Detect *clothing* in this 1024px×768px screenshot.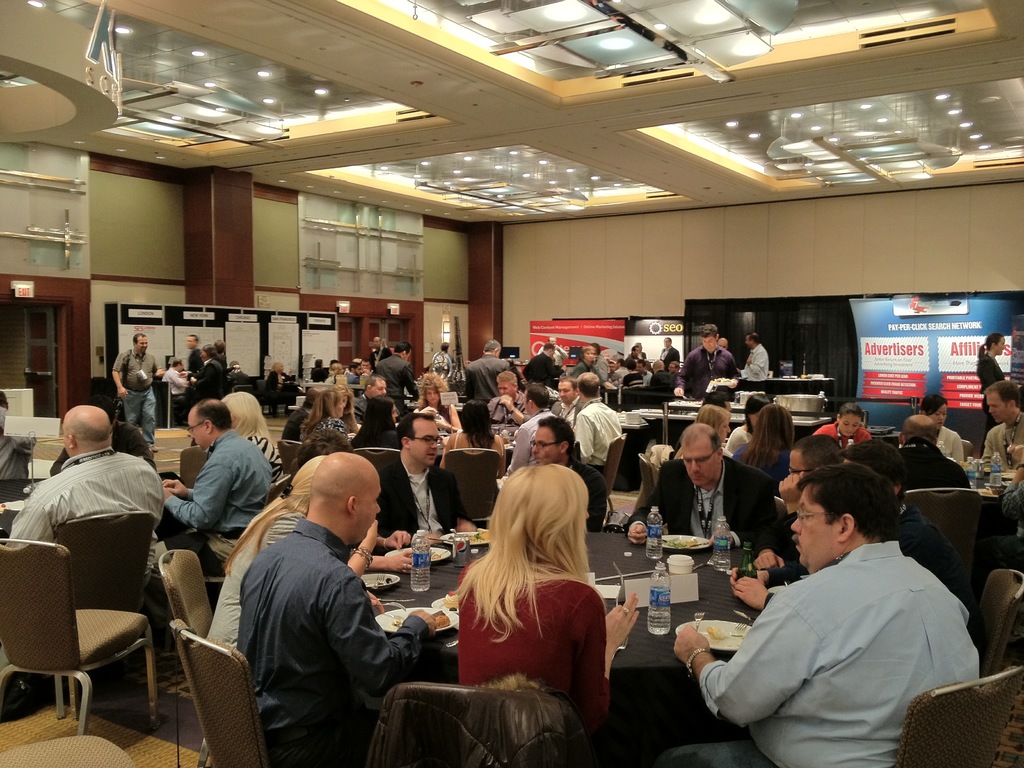
Detection: 431 433 521 465.
